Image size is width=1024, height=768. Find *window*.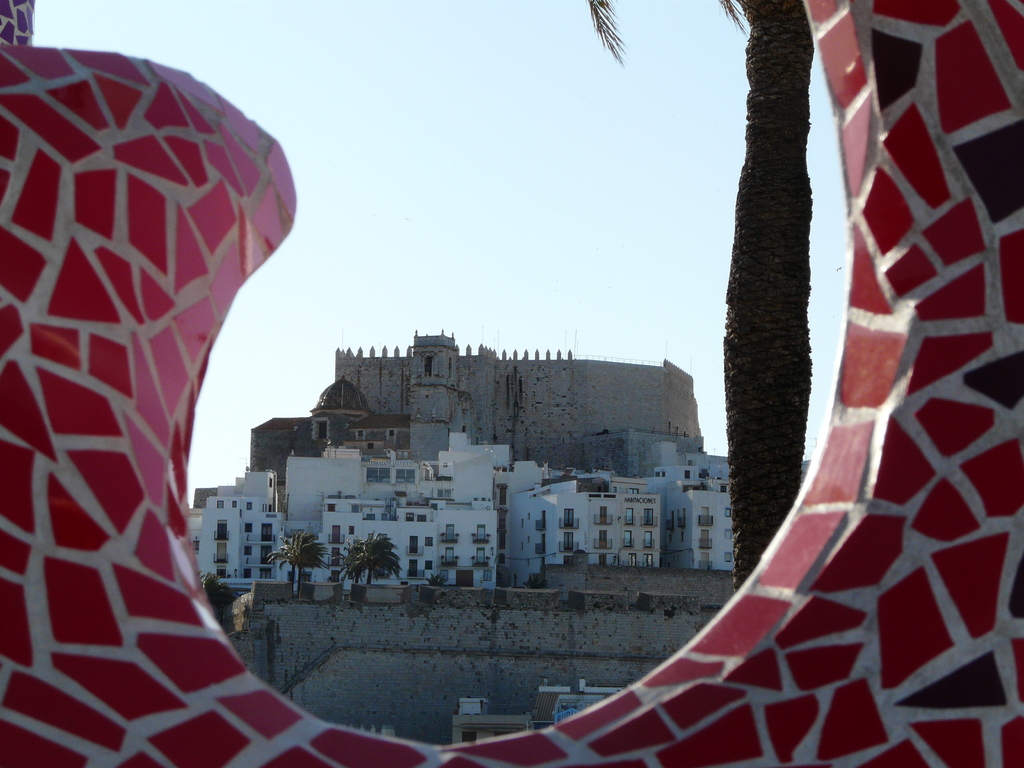
bbox=(561, 534, 573, 552).
